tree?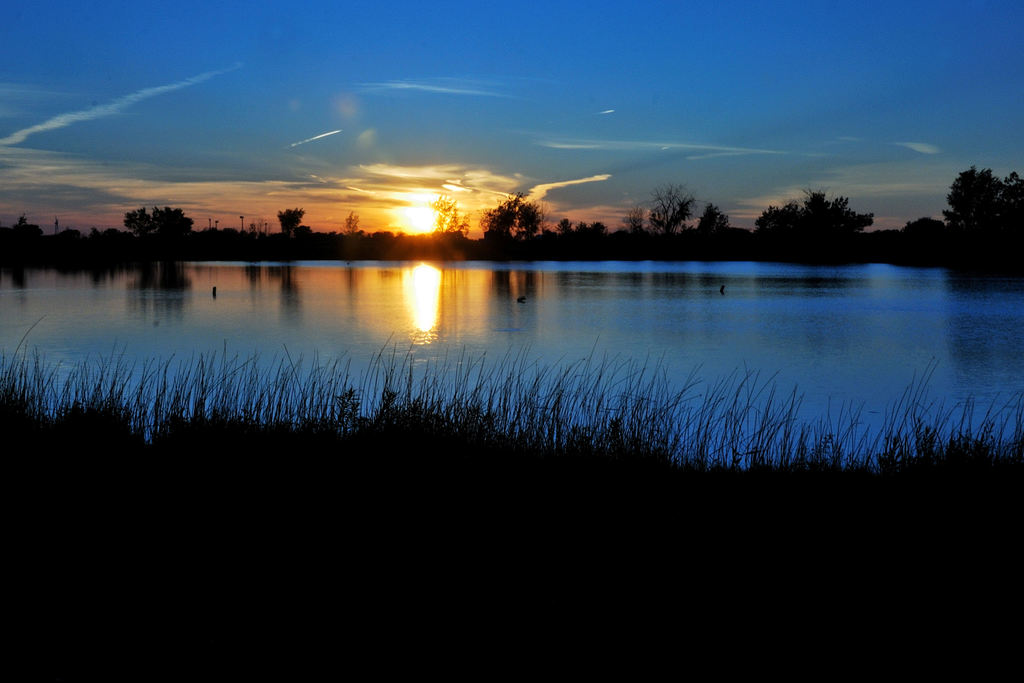
pyautogui.locateOnScreen(292, 220, 316, 241)
